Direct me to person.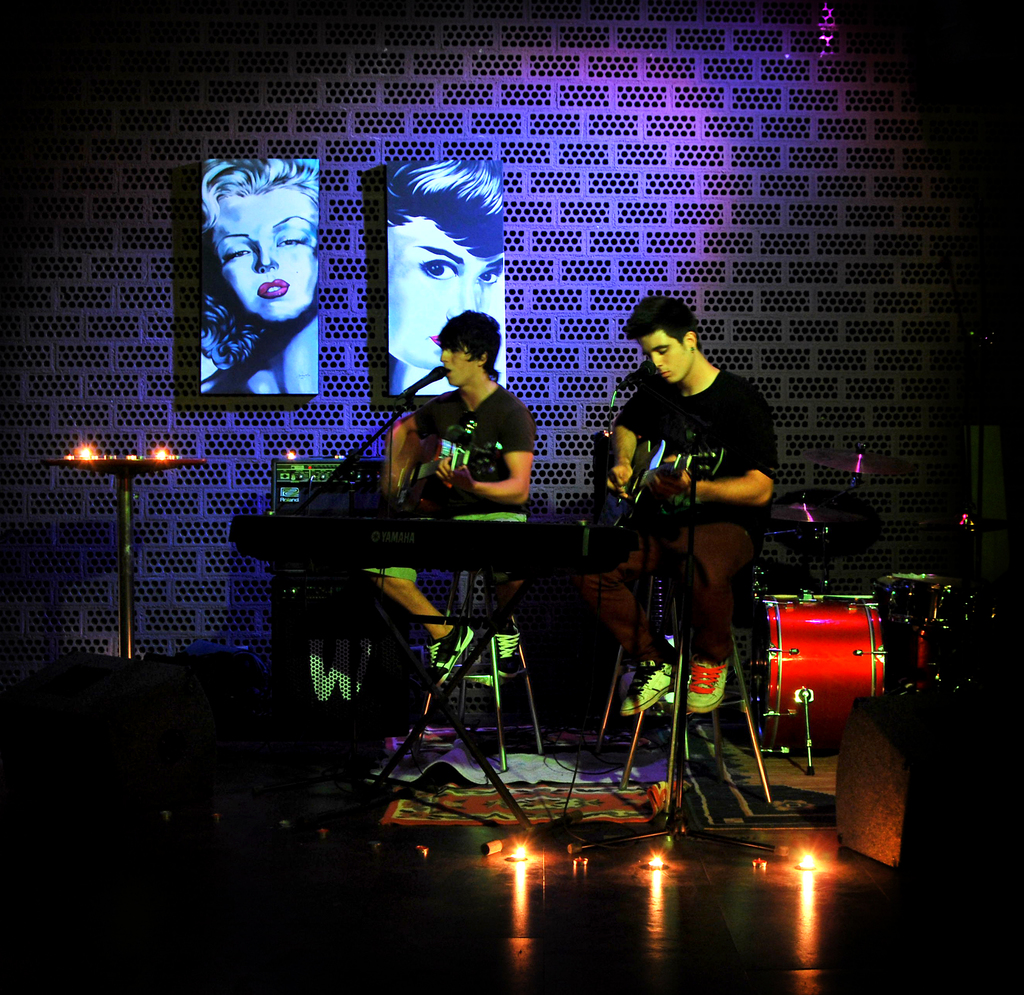
Direction: 597,295,765,715.
